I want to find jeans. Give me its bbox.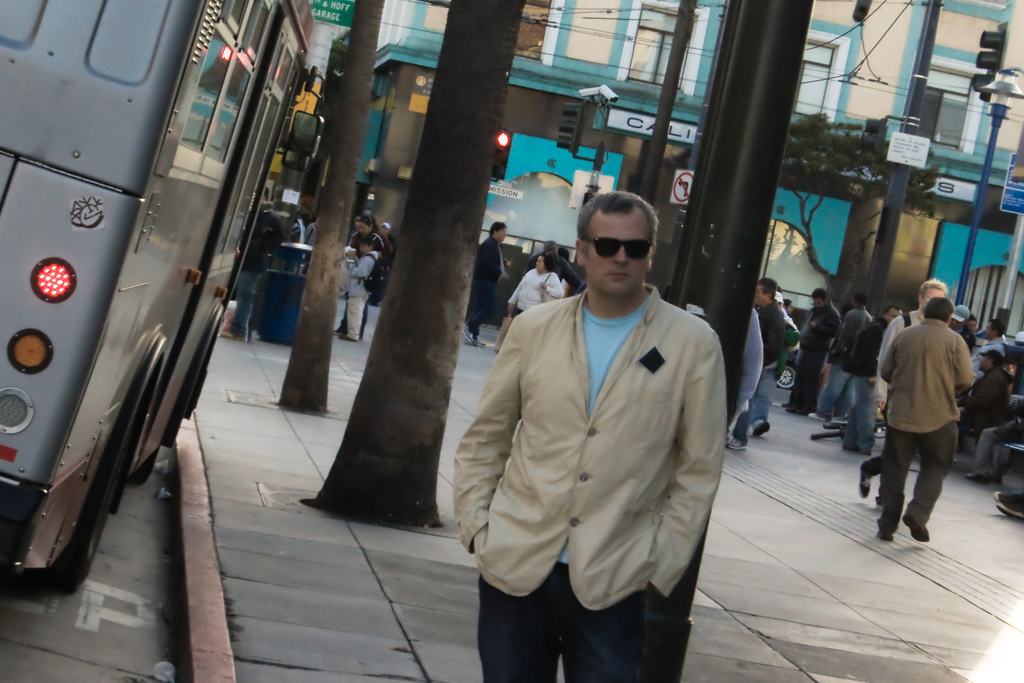
bbox=[797, 344, 823, 411].
